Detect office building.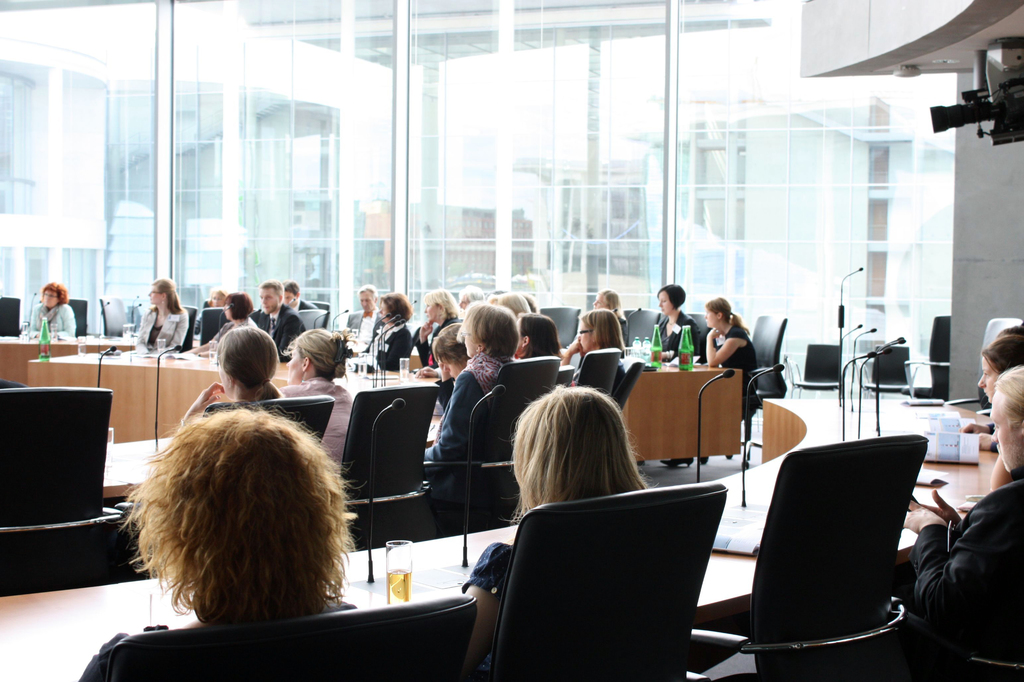
Detected at (346, 152, 543, 318).
